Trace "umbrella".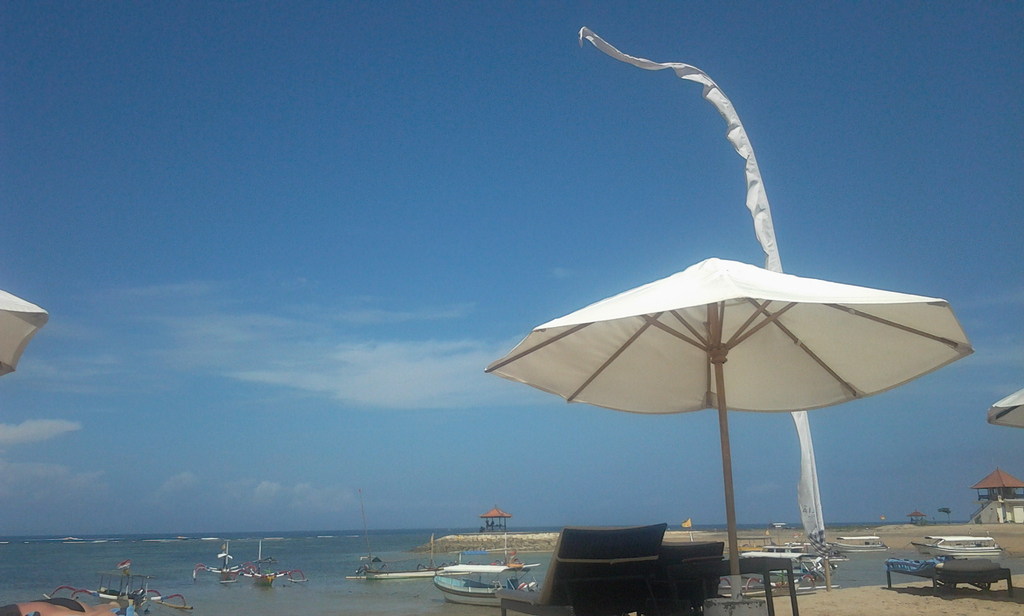
Traced to box=[484, 257, 974, 615].
